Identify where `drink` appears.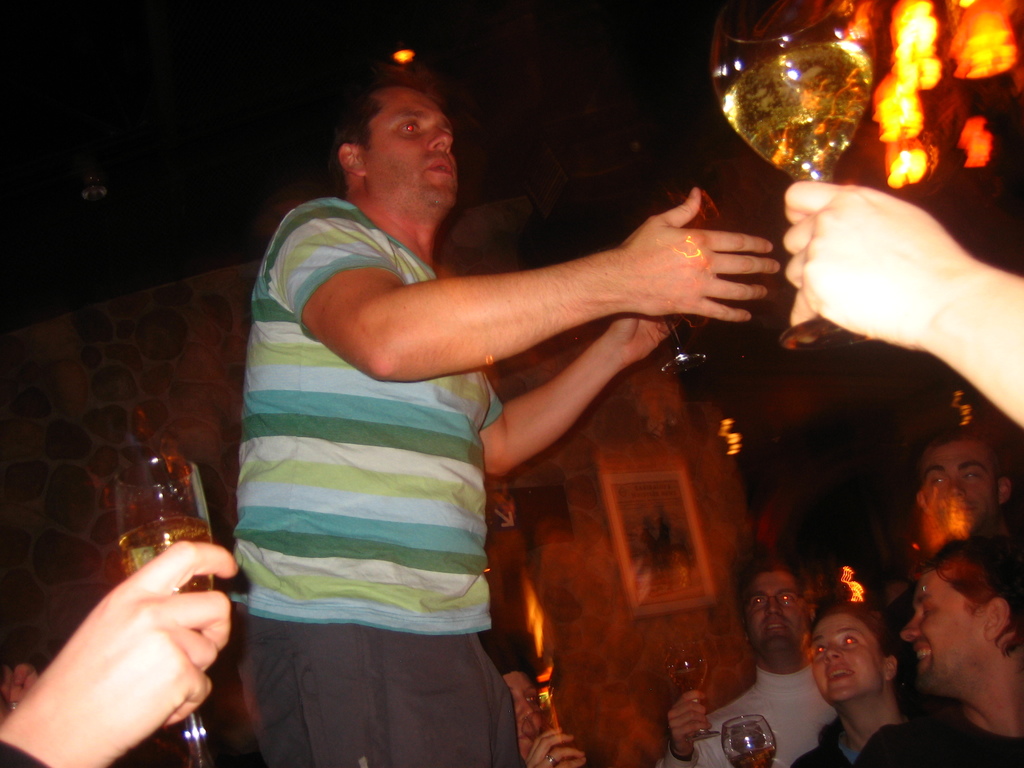
Appears at (730,741,774,767).
